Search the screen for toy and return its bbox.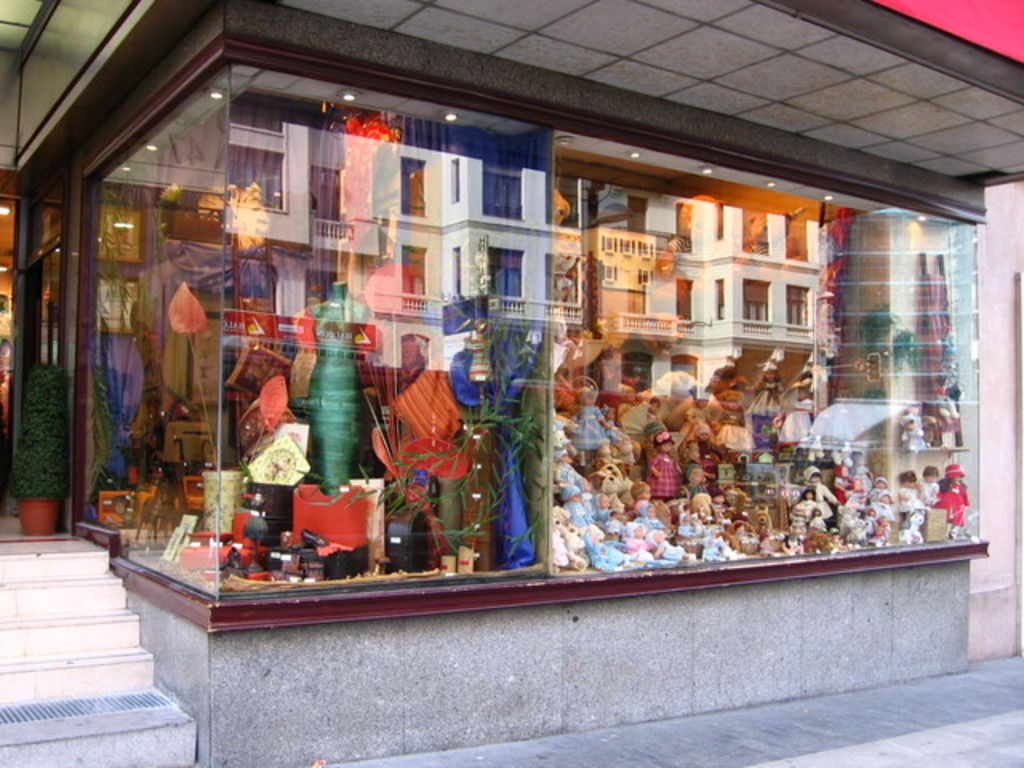
Found: bbox=[645, 522, 686, 563].
